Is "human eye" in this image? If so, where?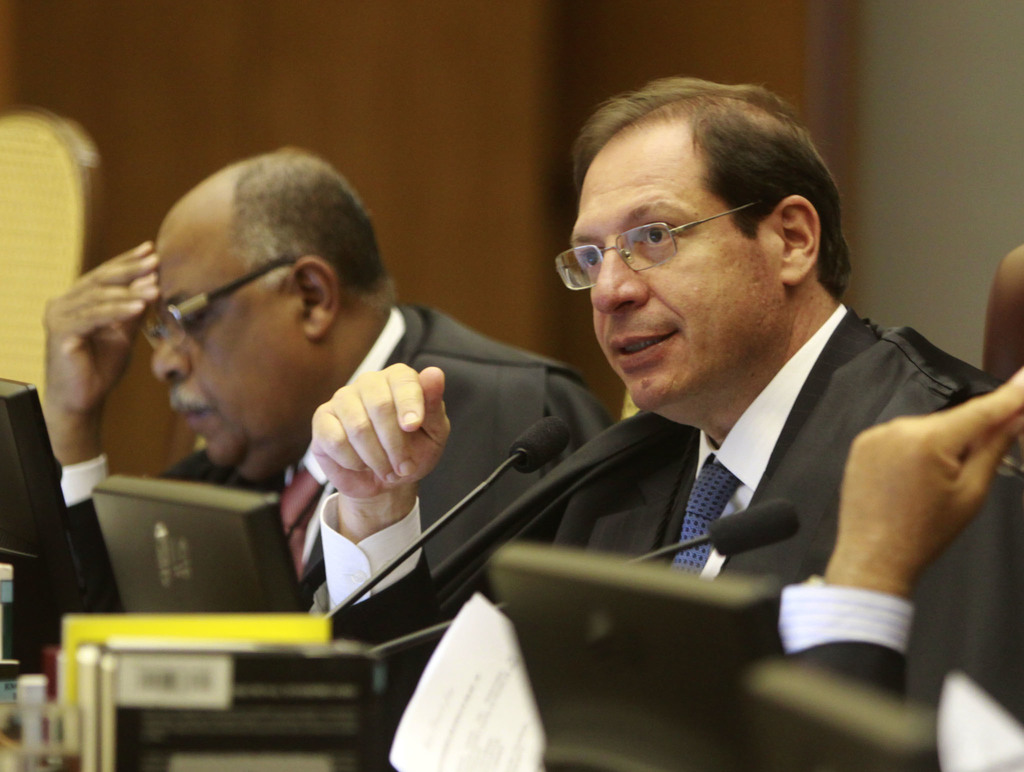
Yes, at pyautogui.locateOnScreen(636, 223, 684, 245).
